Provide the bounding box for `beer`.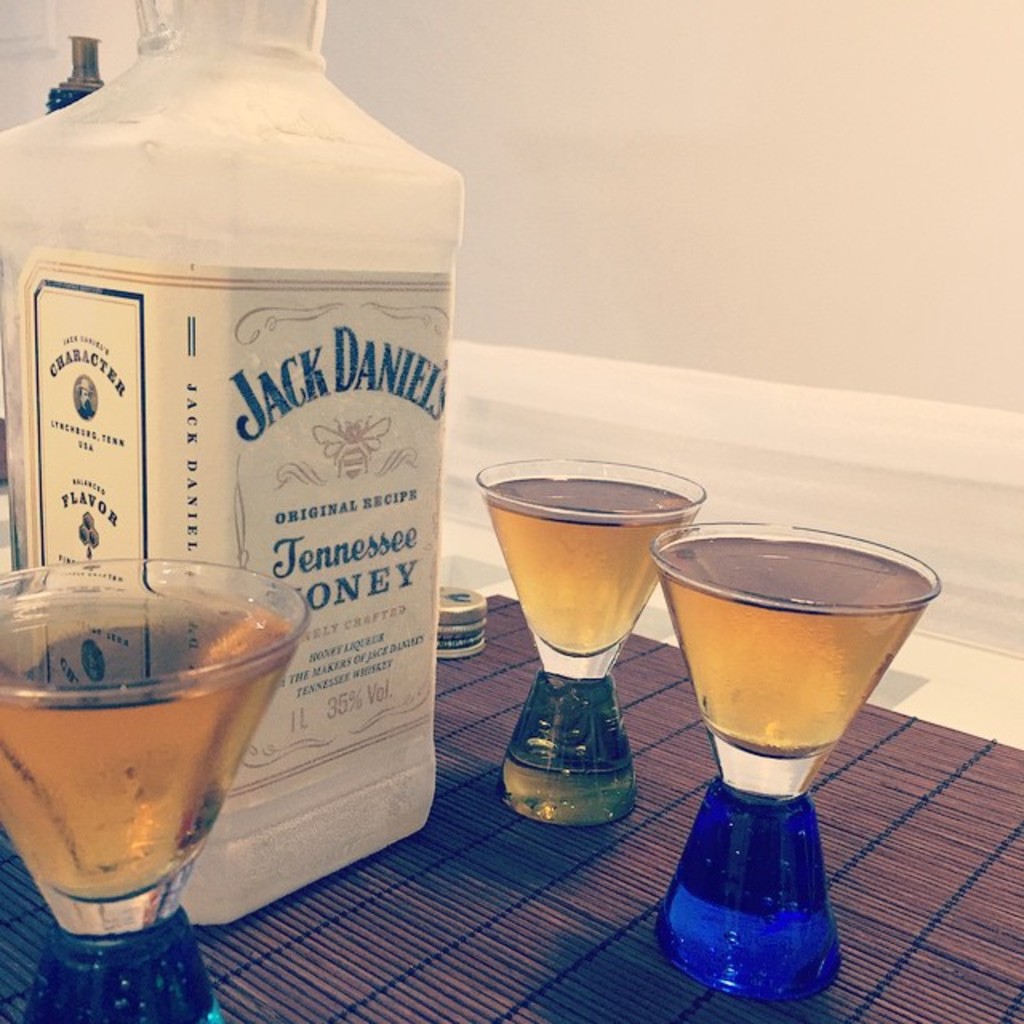
{"x1": 0, "y1": 581, "x2": 293, "y2": 915}.
